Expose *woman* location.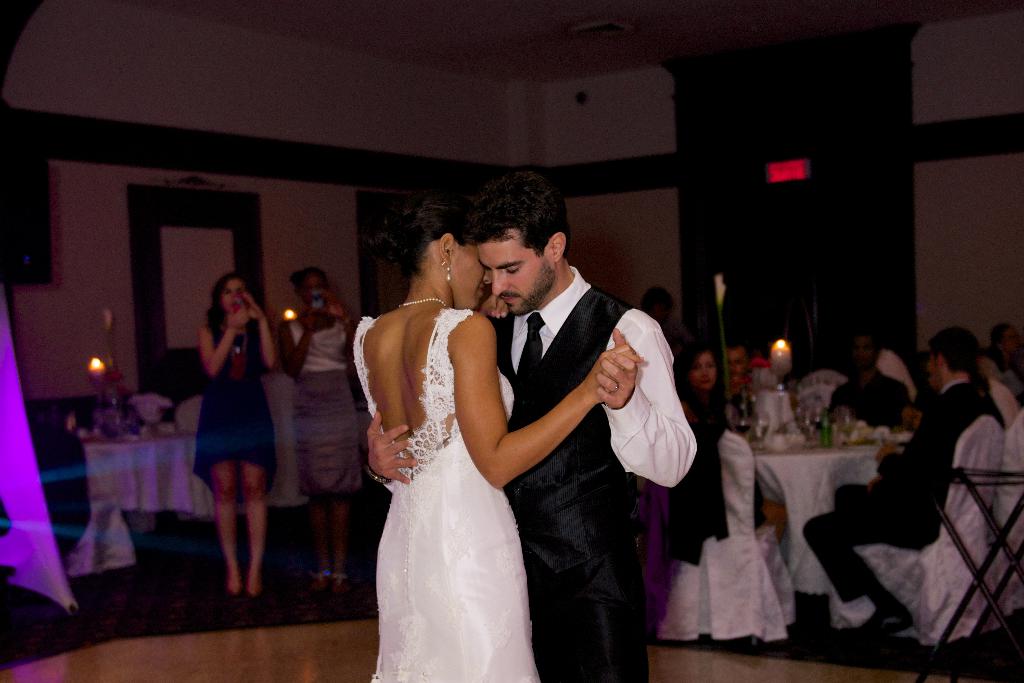
Exposed at (left=979, top=320, right=1021, bottom=393).
